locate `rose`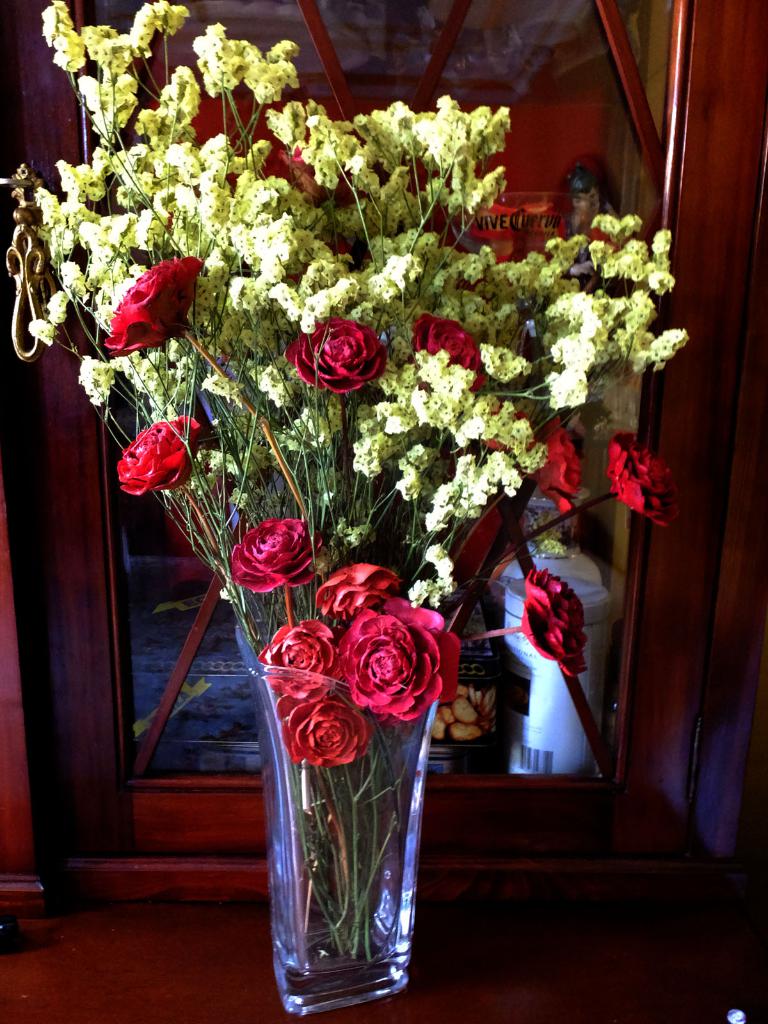
515/568/589/678
